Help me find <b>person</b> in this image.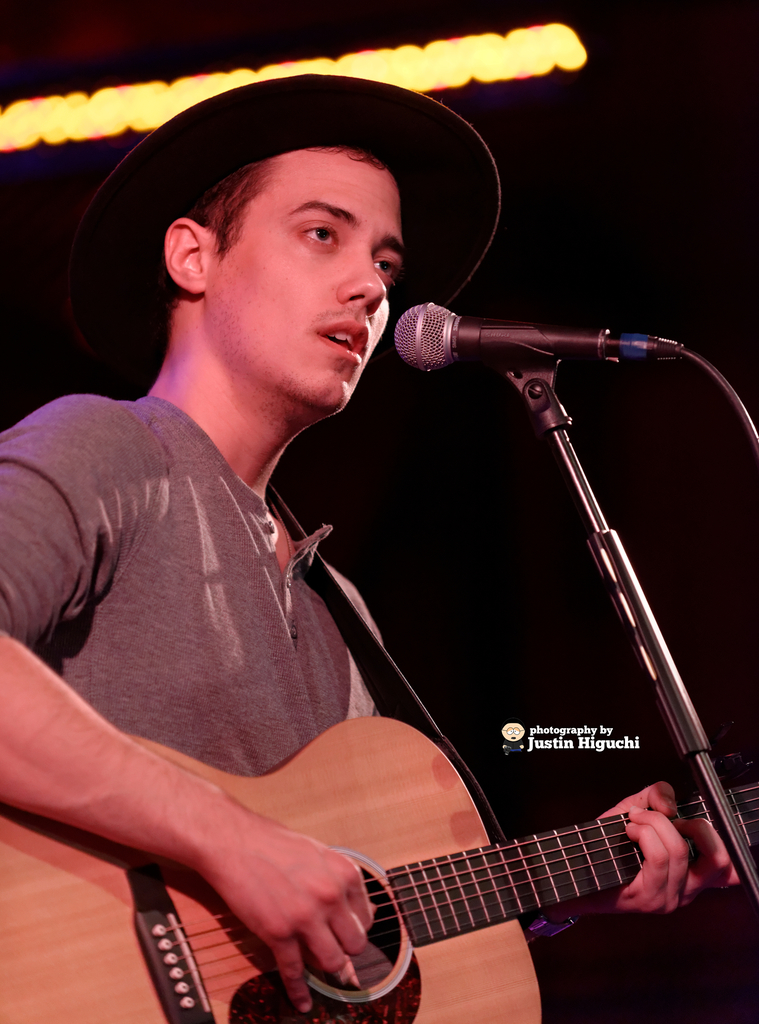
Found it: l=0, t=73, r=748, b=1020.
